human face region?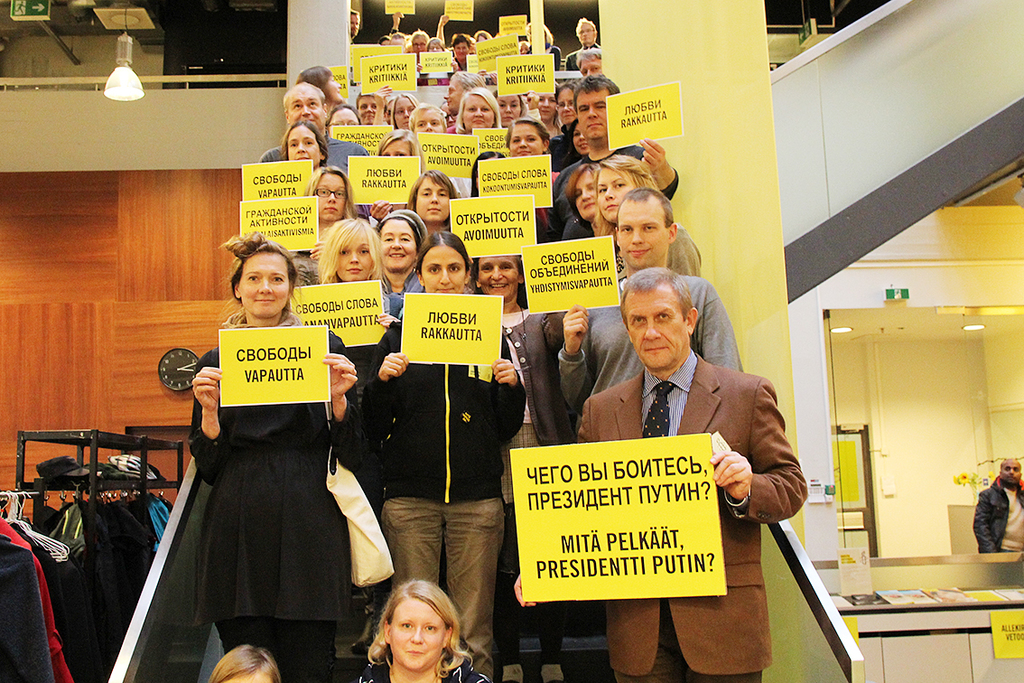
238 251 289 315
